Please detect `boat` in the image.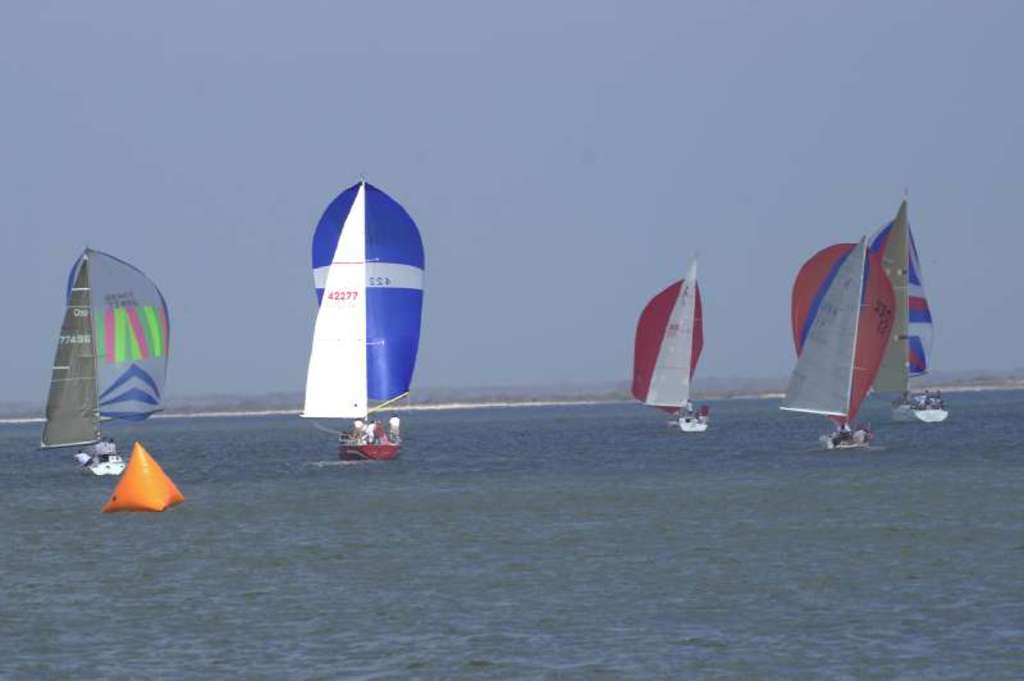
box(46, 251, 175, 476).
